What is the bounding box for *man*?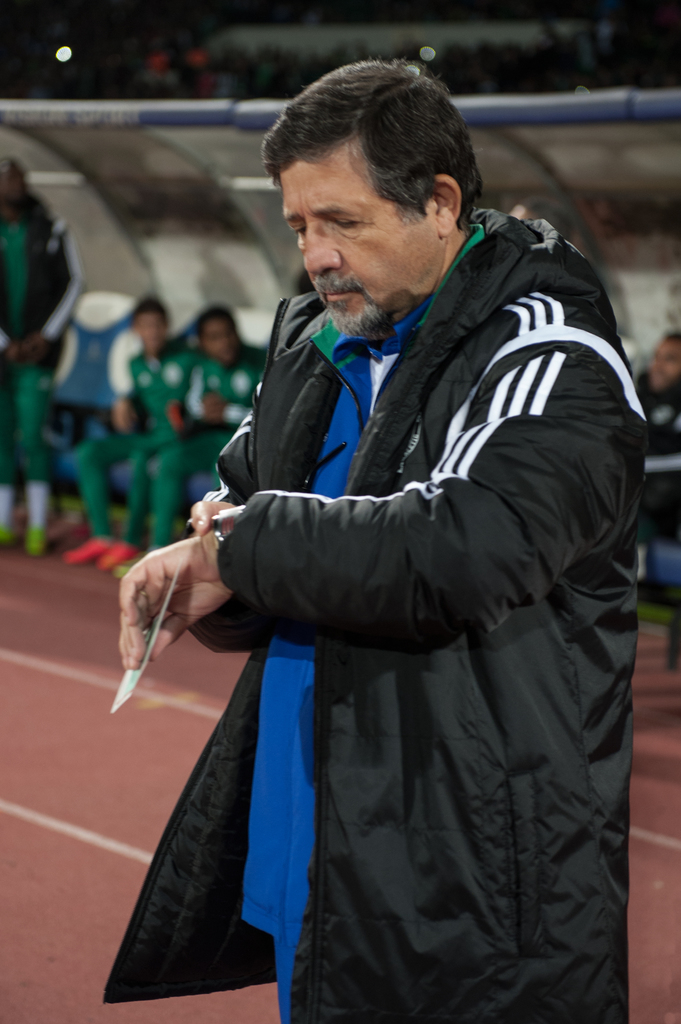
box=[128, 93, 663, 1023].
